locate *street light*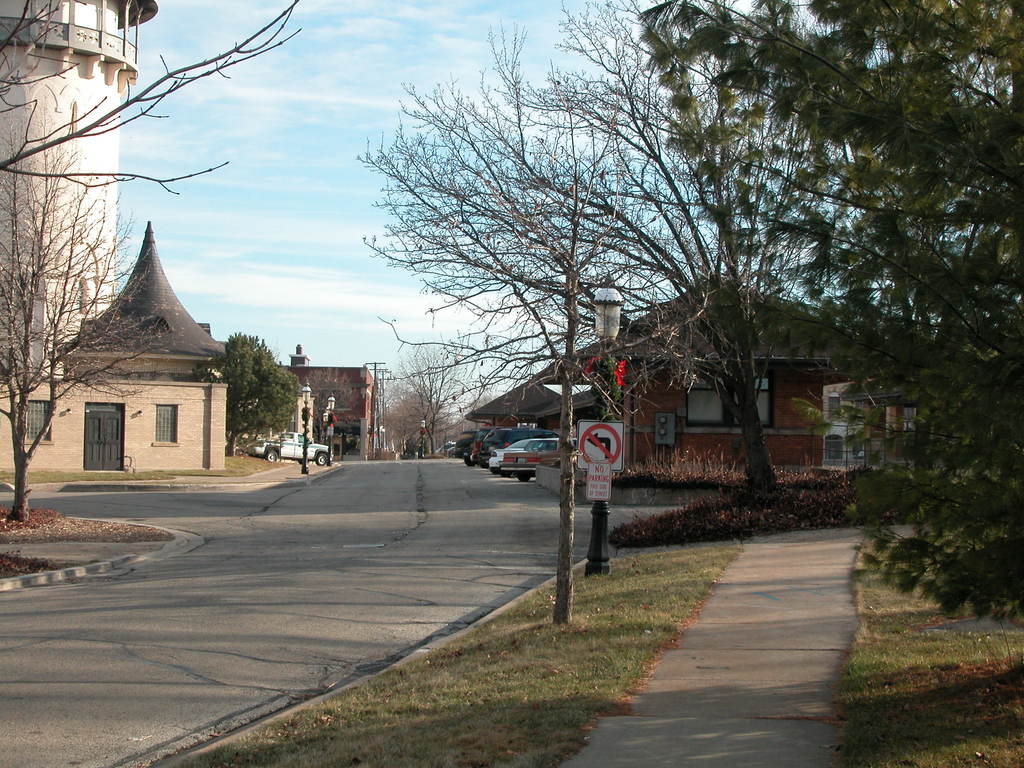
bbox=(323, 412, 326, 424)
